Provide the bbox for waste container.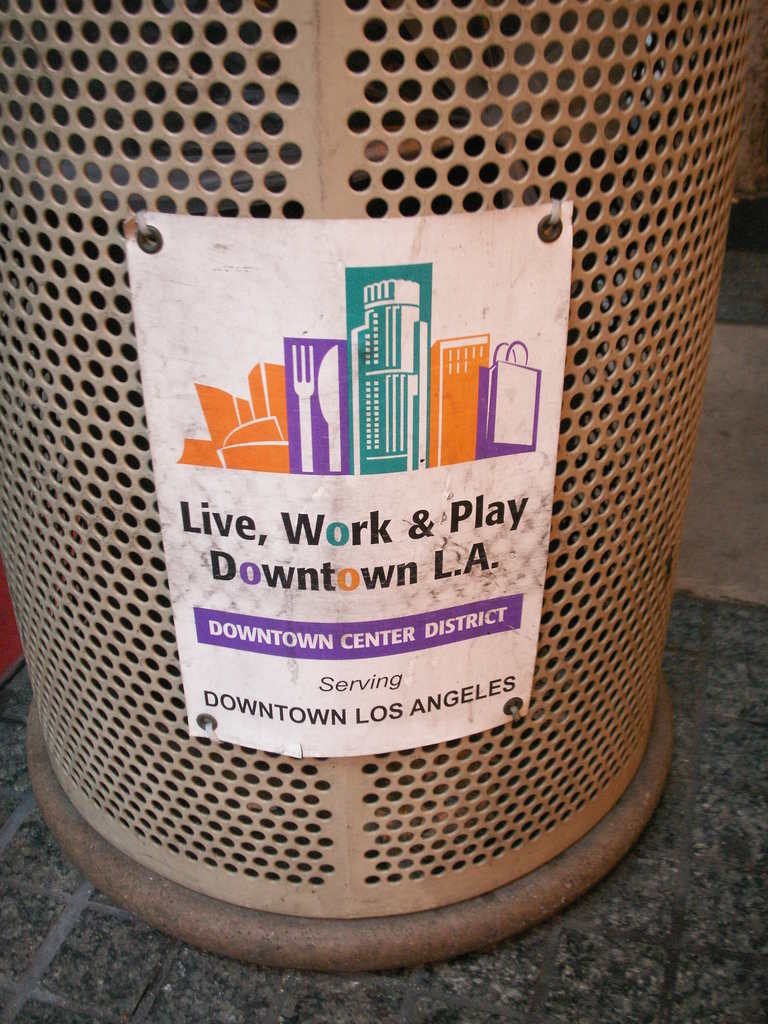
0 0 748 969.
